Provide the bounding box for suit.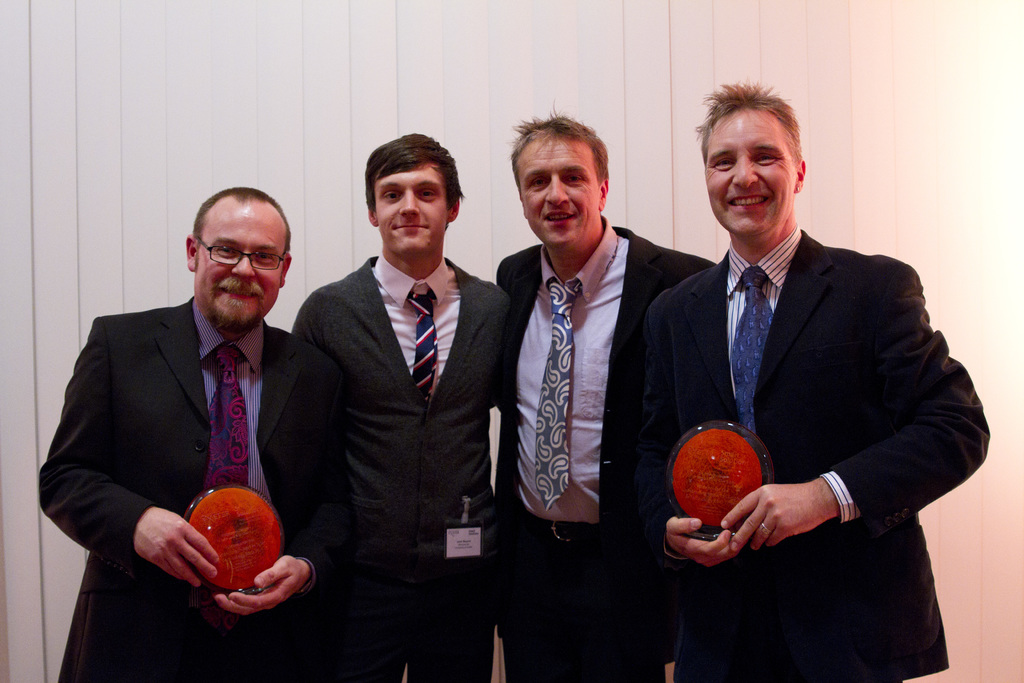
[x1=285, y1=258, x2=520, y2=682].
